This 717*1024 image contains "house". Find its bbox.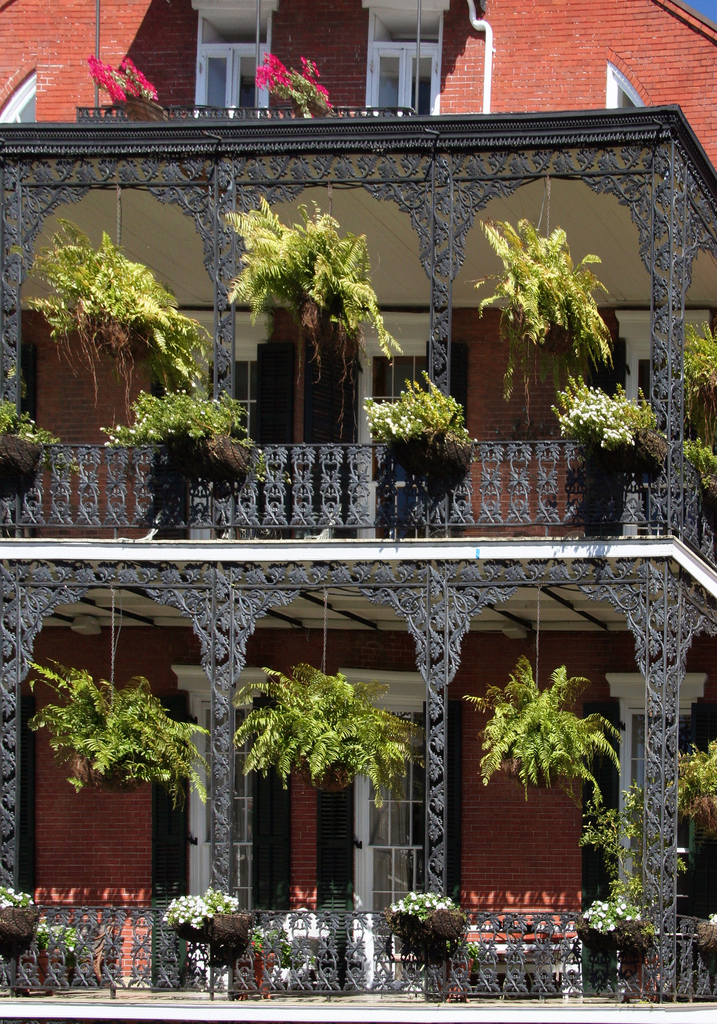
box=[0, 0, 716, 1023].
